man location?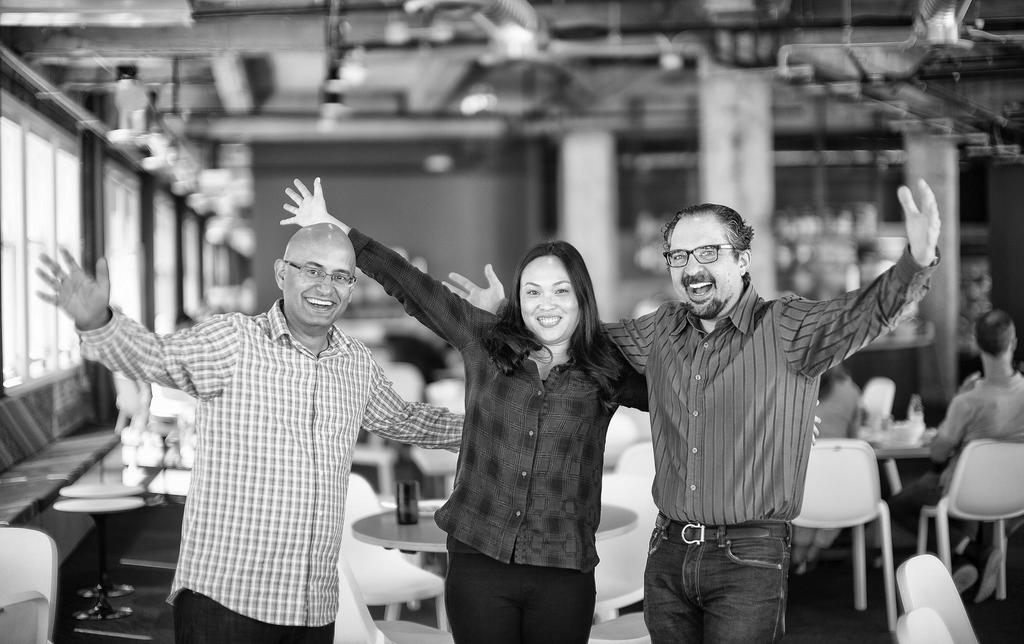
884 310 1023 595
